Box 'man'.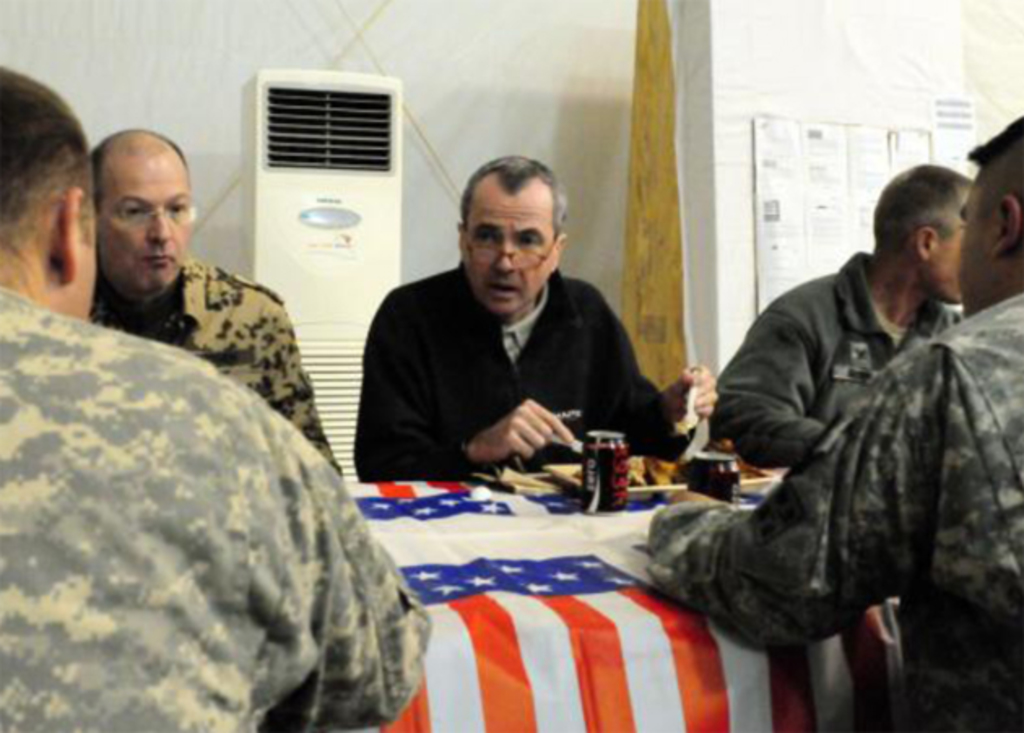
(left=0, top=57, right=434, bottom=731).
